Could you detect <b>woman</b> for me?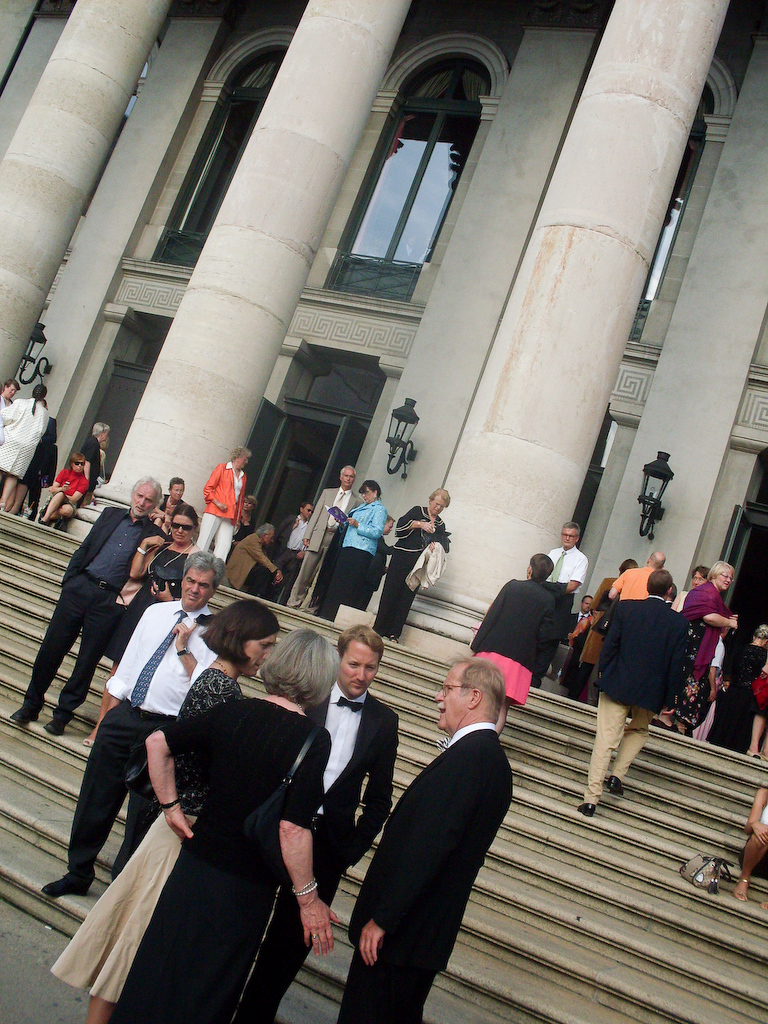
Detection result: x1=198 y1=444 x2=256 y2=572.
